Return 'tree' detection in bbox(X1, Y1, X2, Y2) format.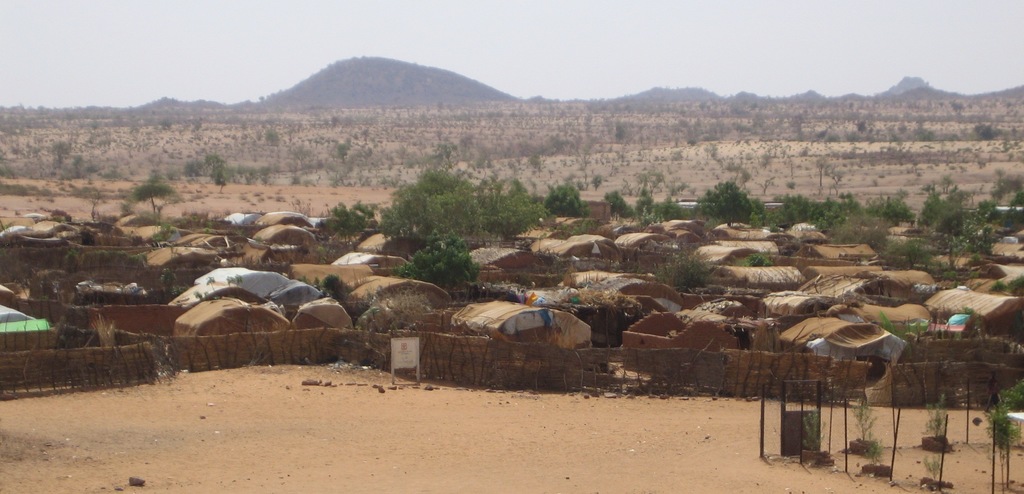
bbox(401, 224, 487, 308).
